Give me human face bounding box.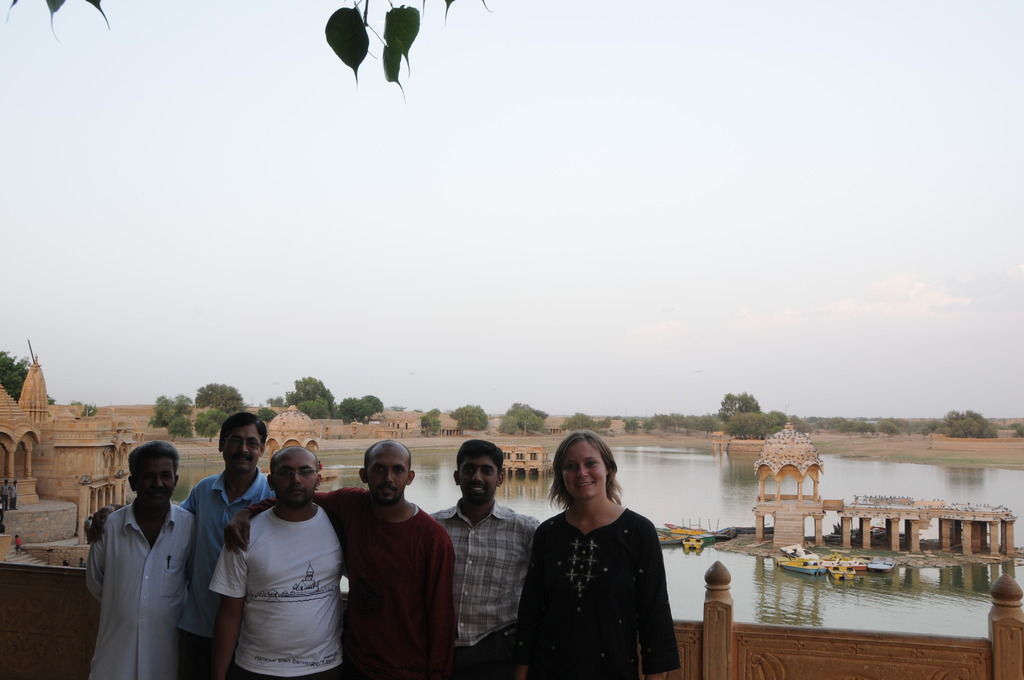
x1=561 y1=443 x2=606 y2=502.
